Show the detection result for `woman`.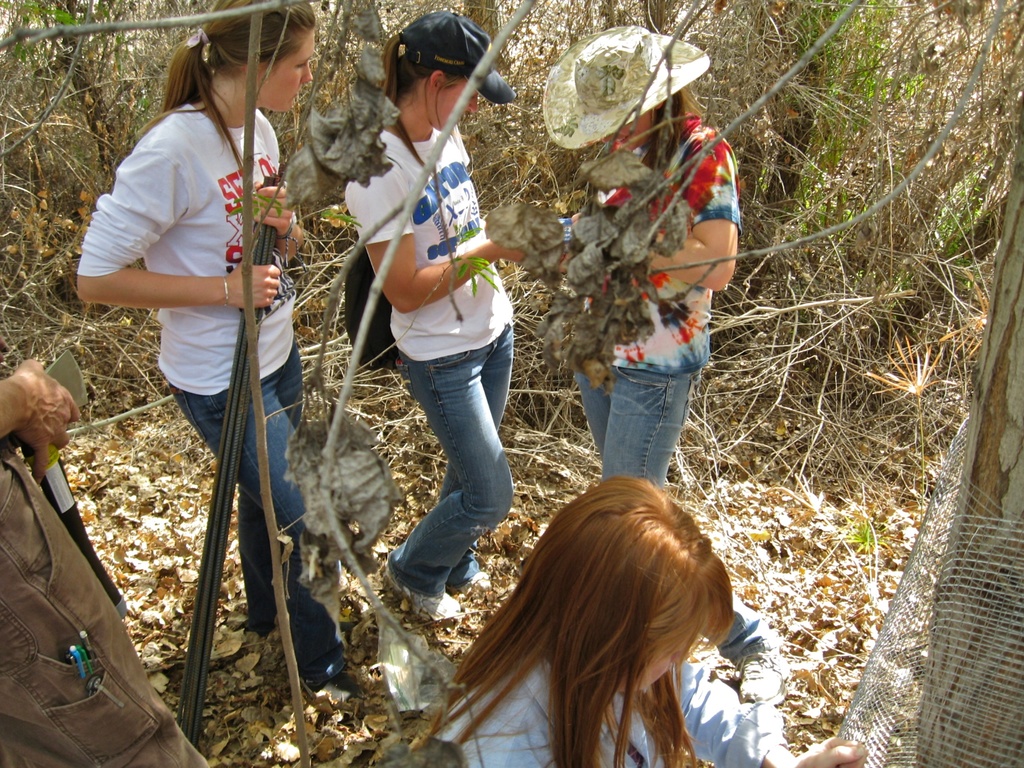
(67,0,343,669).
